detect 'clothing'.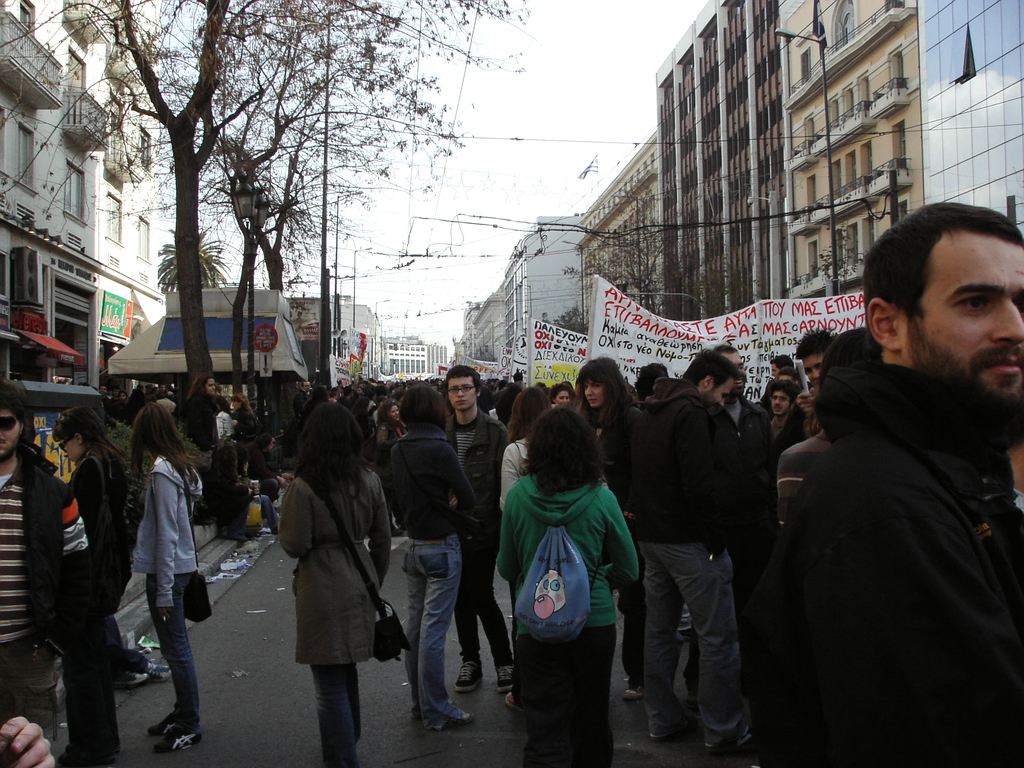
Detected at box=[127, 460, 205, 728].
